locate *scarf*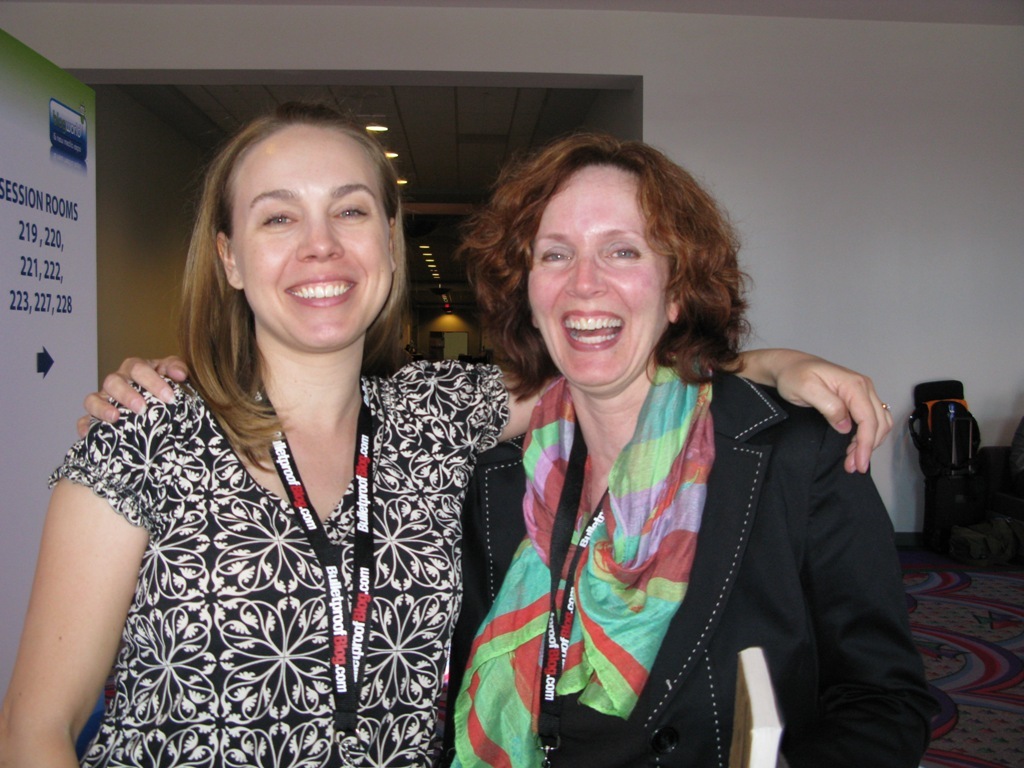
bbox=[456, 360, 713, 767]
